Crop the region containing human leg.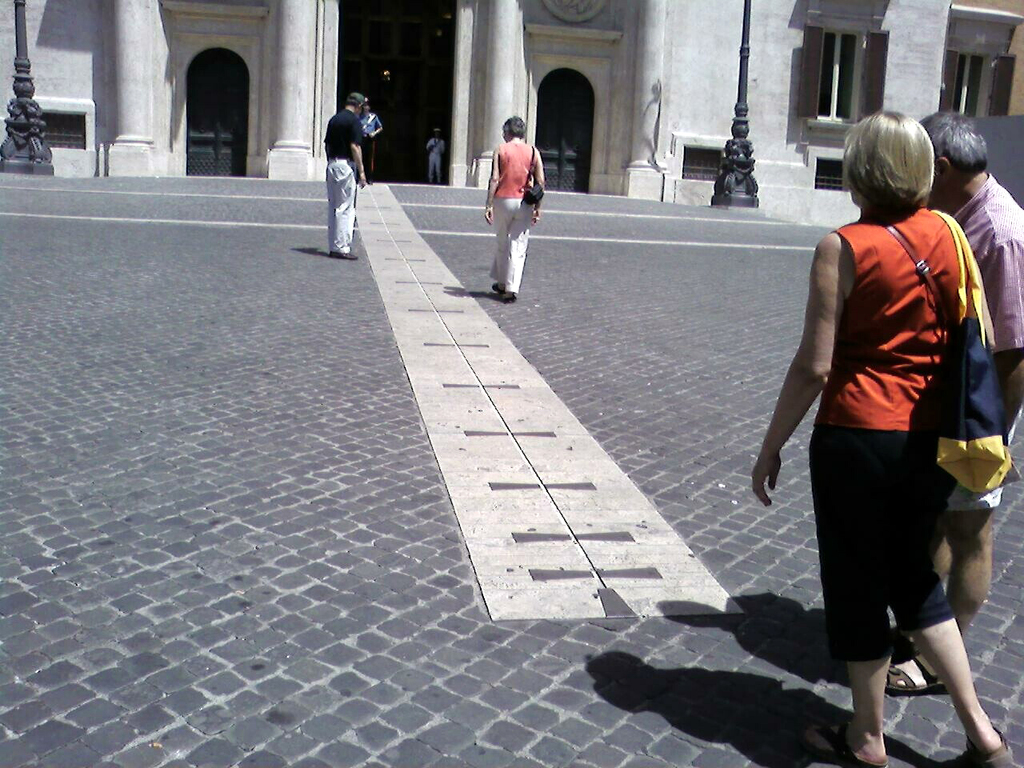
Crop region: (436,155,442,181).
